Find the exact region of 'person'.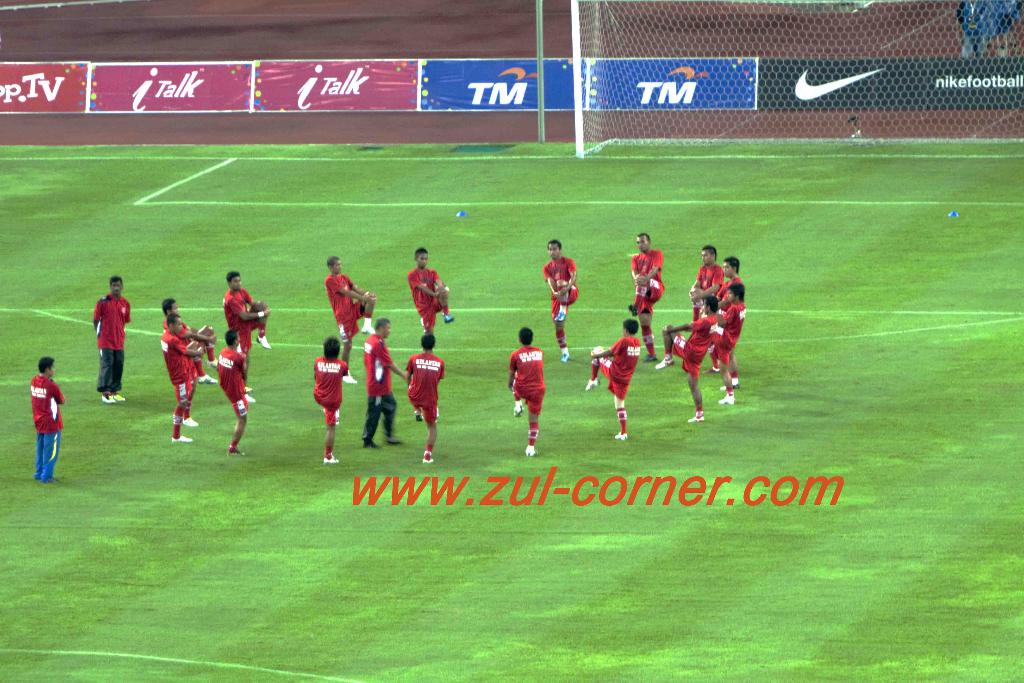
Exact region: (158,297,222,386).
